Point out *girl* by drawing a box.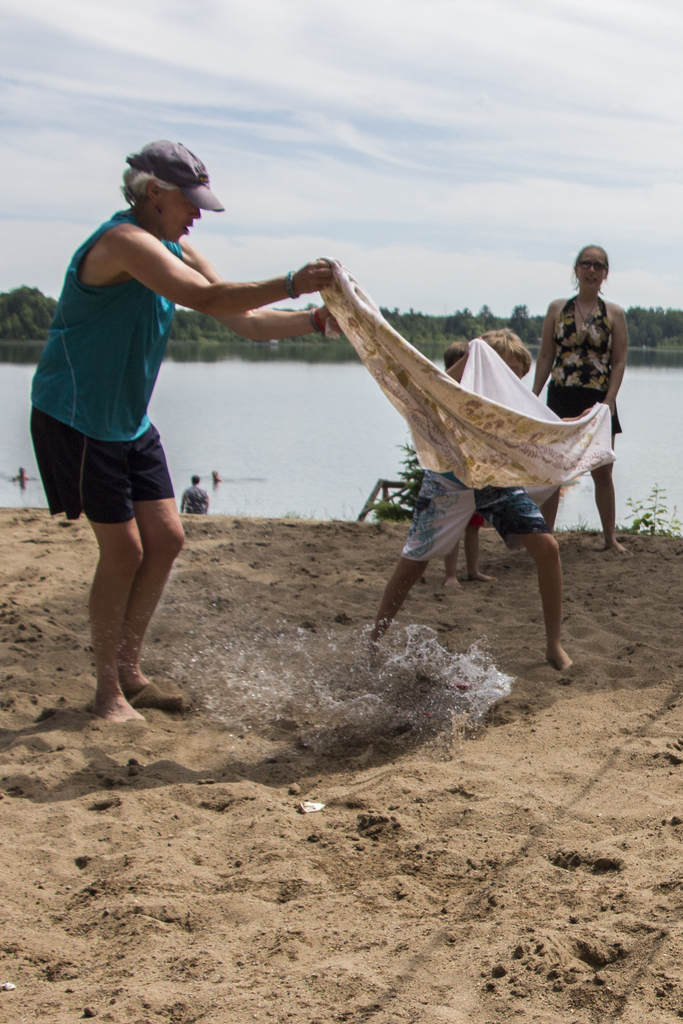
{"x1": 523, "y1": 236, "x2": 627, "y2": 554}.
